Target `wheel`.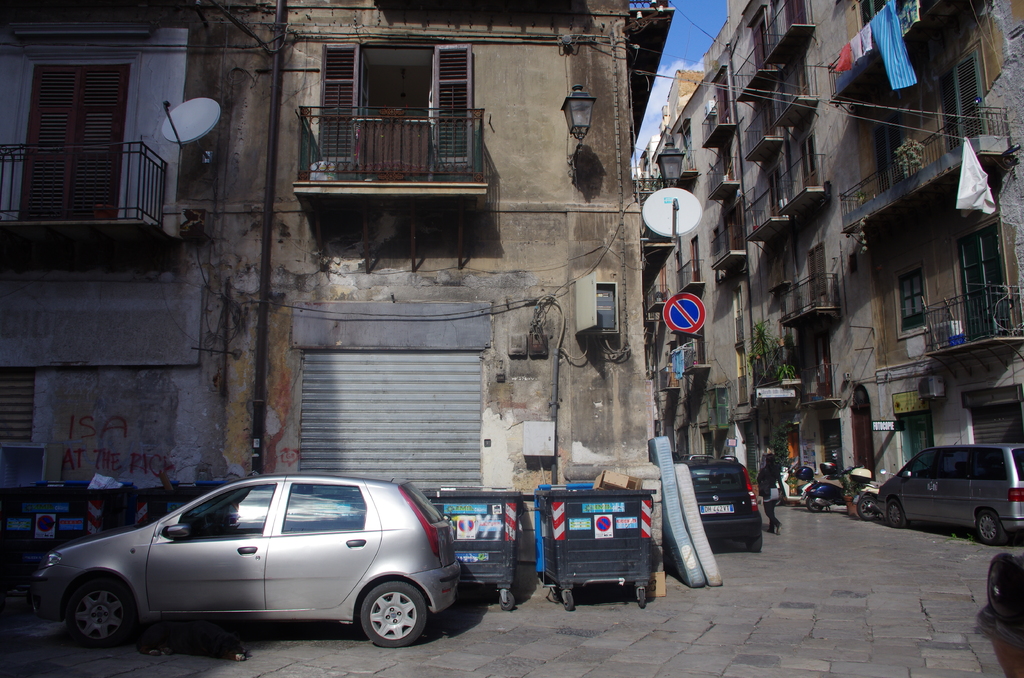
Target region: (856,495,877,519).
